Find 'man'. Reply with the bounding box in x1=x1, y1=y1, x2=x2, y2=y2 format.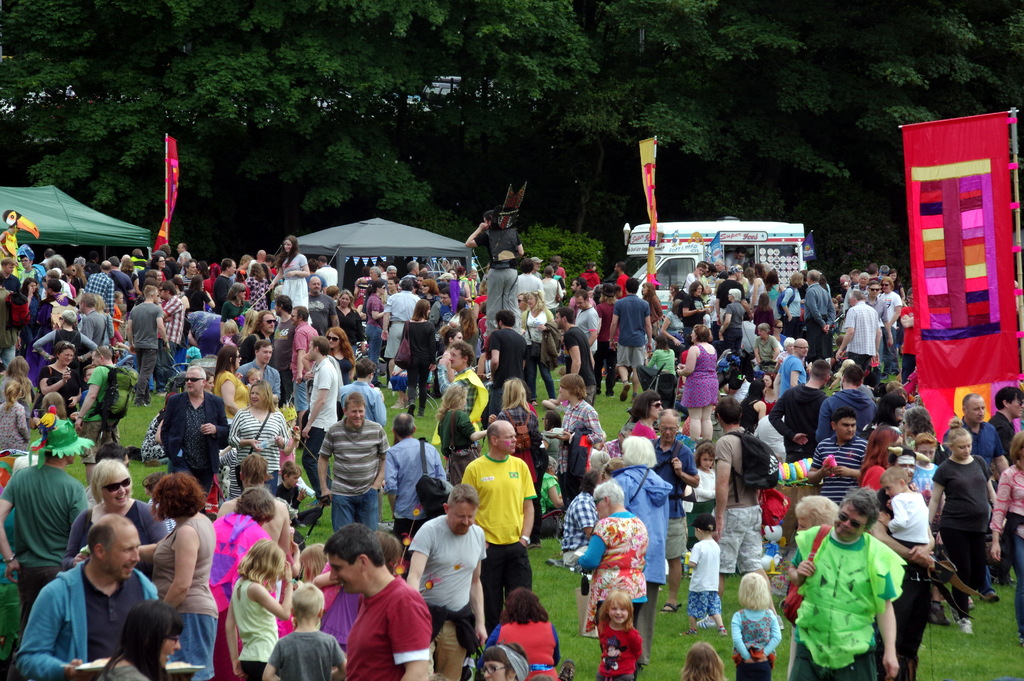
x1=270, y1=293, x2=295, y2=404.
